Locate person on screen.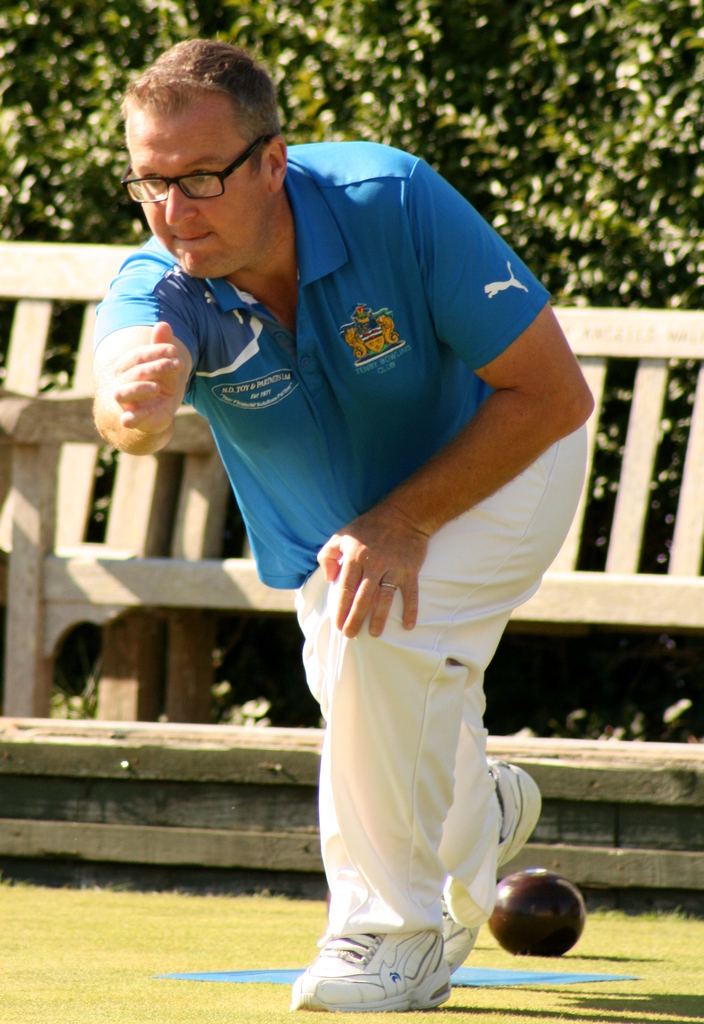
On screen at box(120, 78, 604, 996).
